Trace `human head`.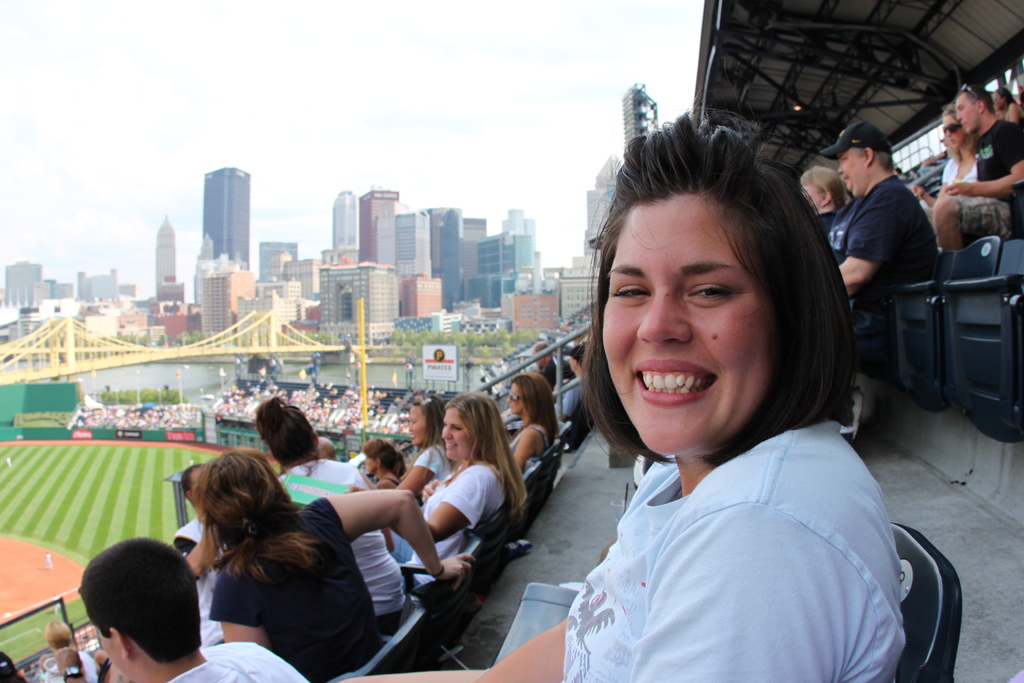
Traced to <box>824,120,892,201</box>.
